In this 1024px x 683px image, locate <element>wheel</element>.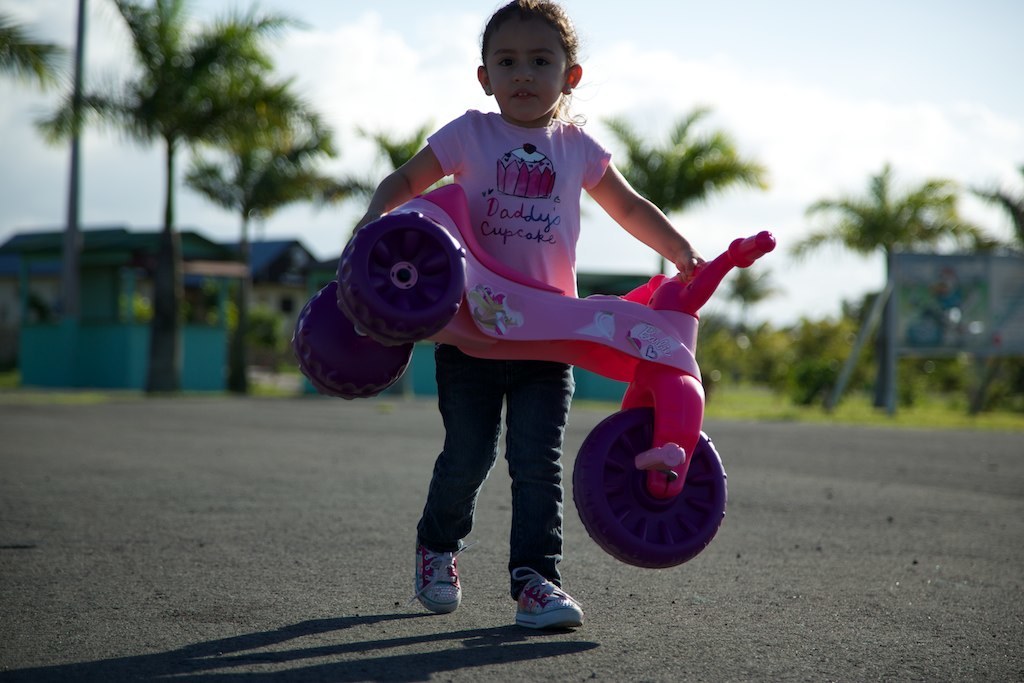
Bounding box: <box>565,401,728,575</box>.
